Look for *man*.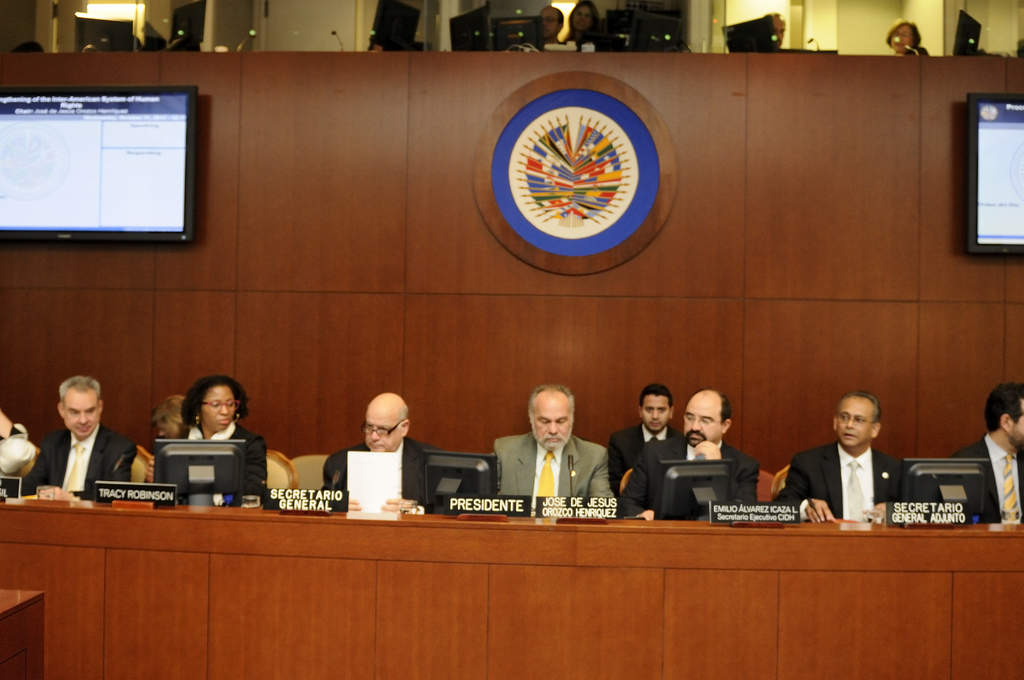
Found: bbox=(766, 6, 783, 46).
